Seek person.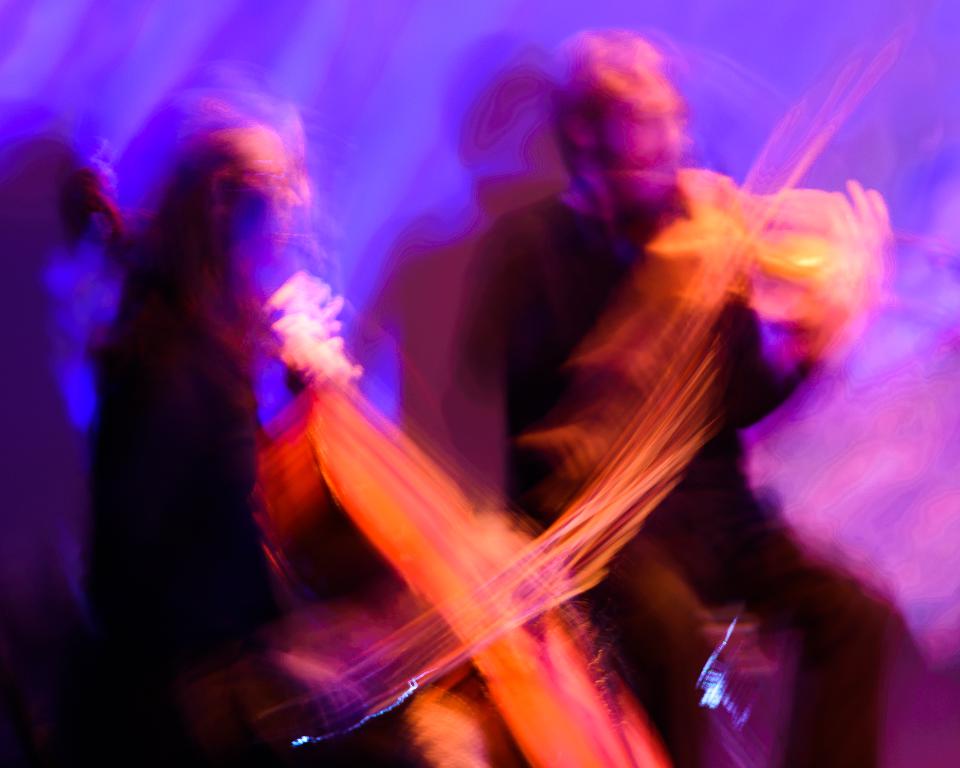
l=453, t=22, r=896, b=767.
